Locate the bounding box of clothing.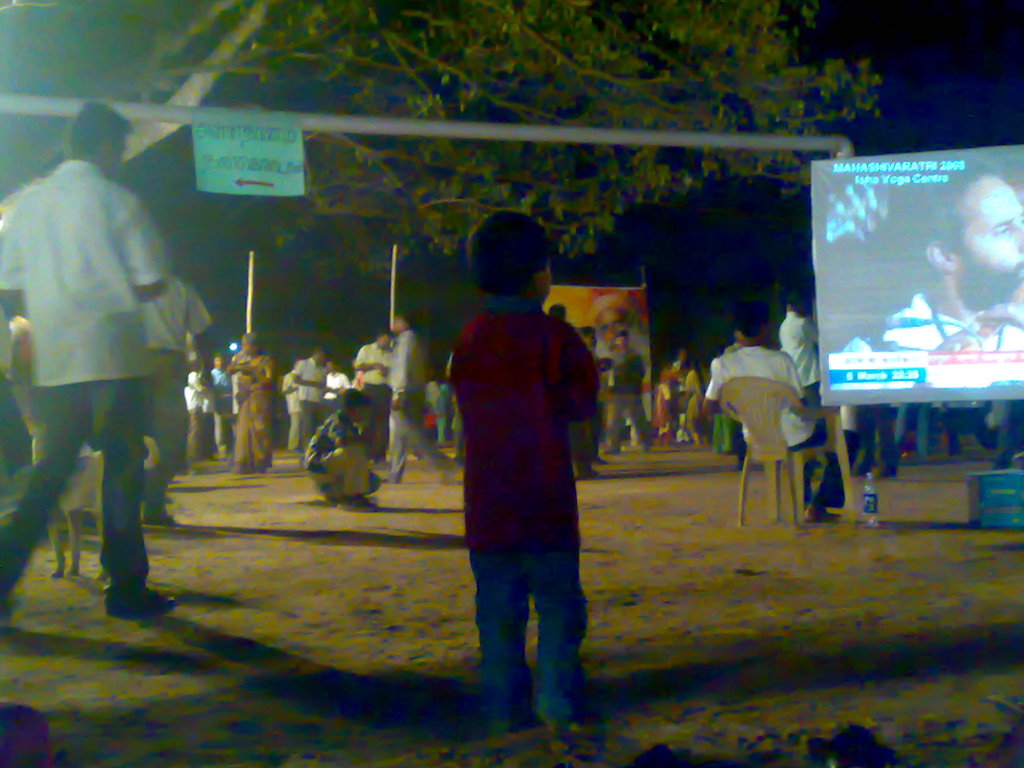
Bounding box: bbox=(0, 157, 428, 589).
